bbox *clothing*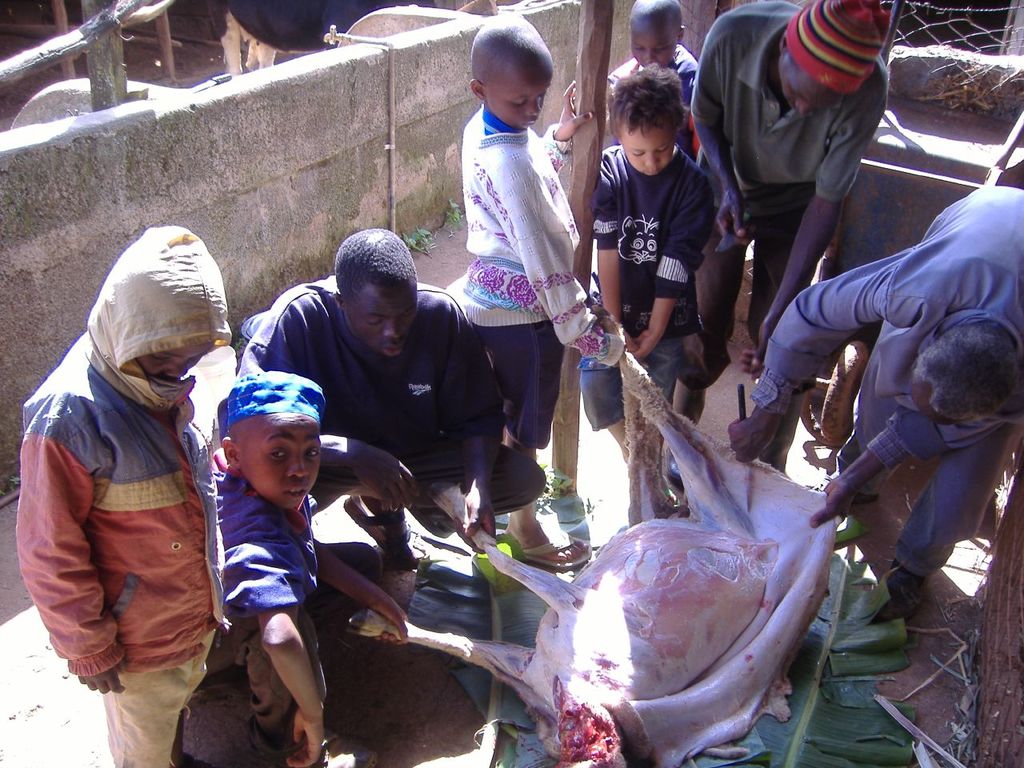
202:472:380:766
